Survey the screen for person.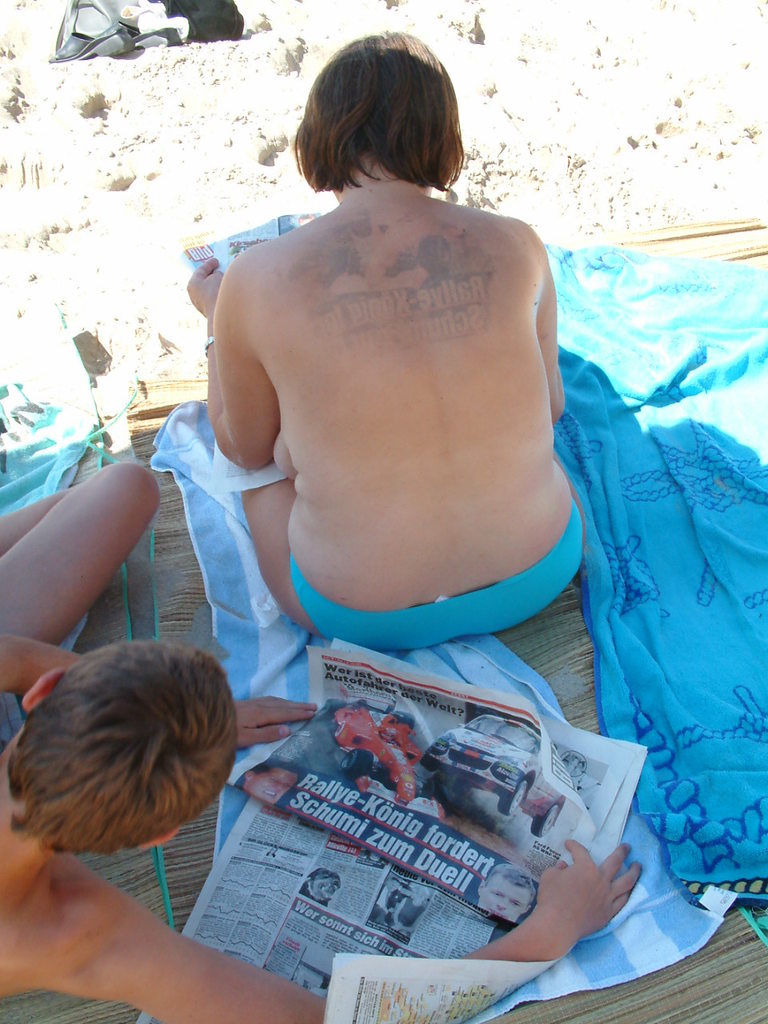
Survey found: box=[238, 758, 295, 807].
